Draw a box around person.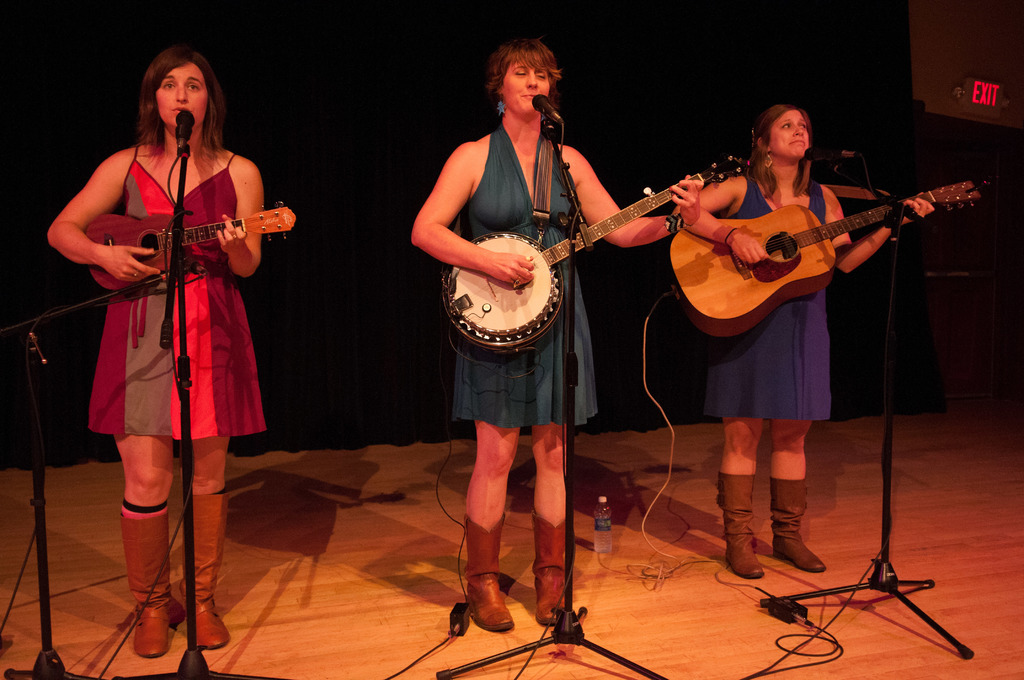
bbox=[404, 41, 705, 629].
